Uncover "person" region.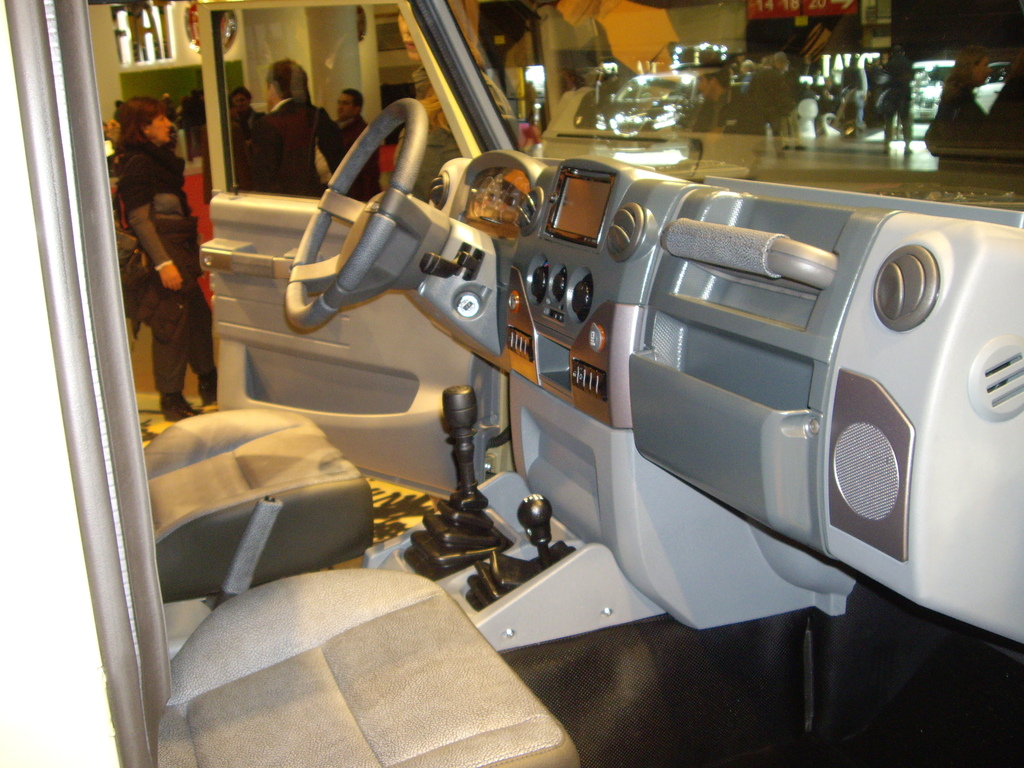
Uncovered: [left=890, top=42, right=916, bottom=154].
